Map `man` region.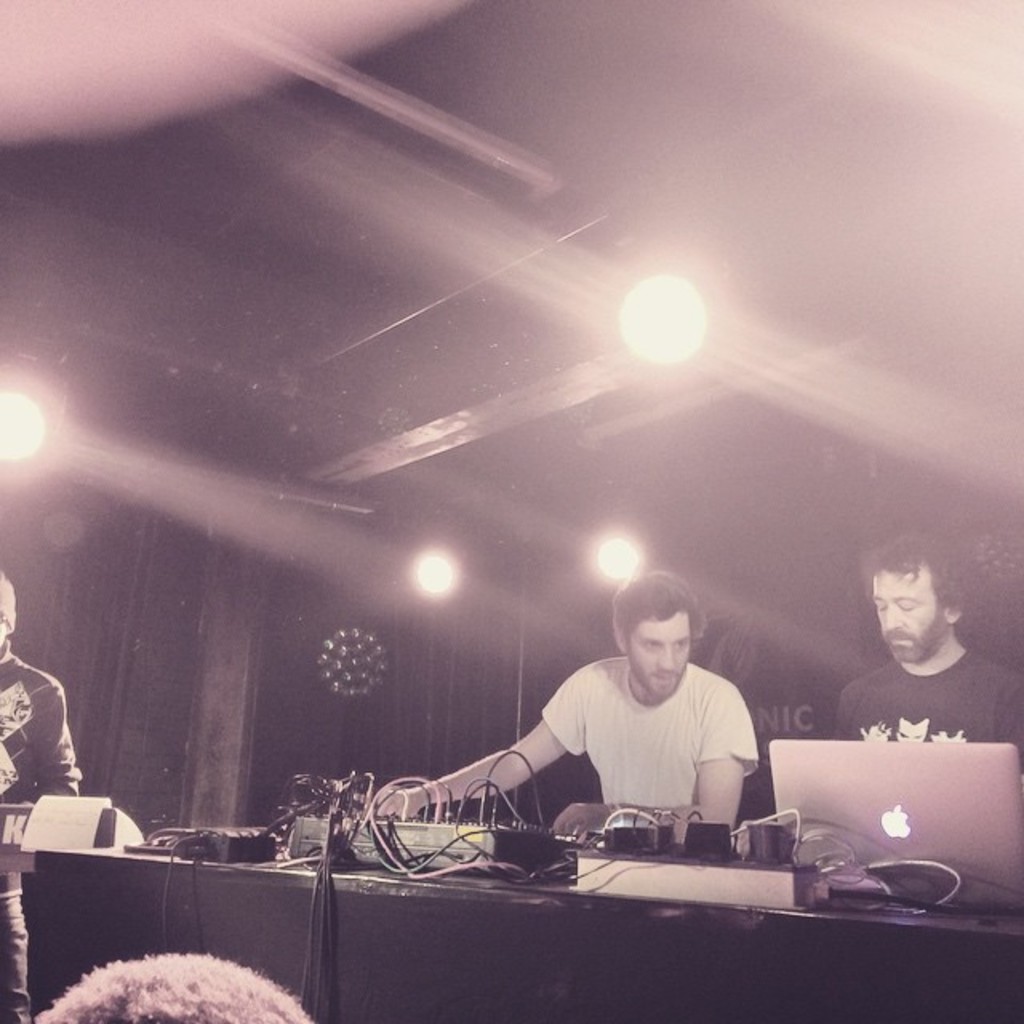
Mapped to [483, 598, 797, 866].
